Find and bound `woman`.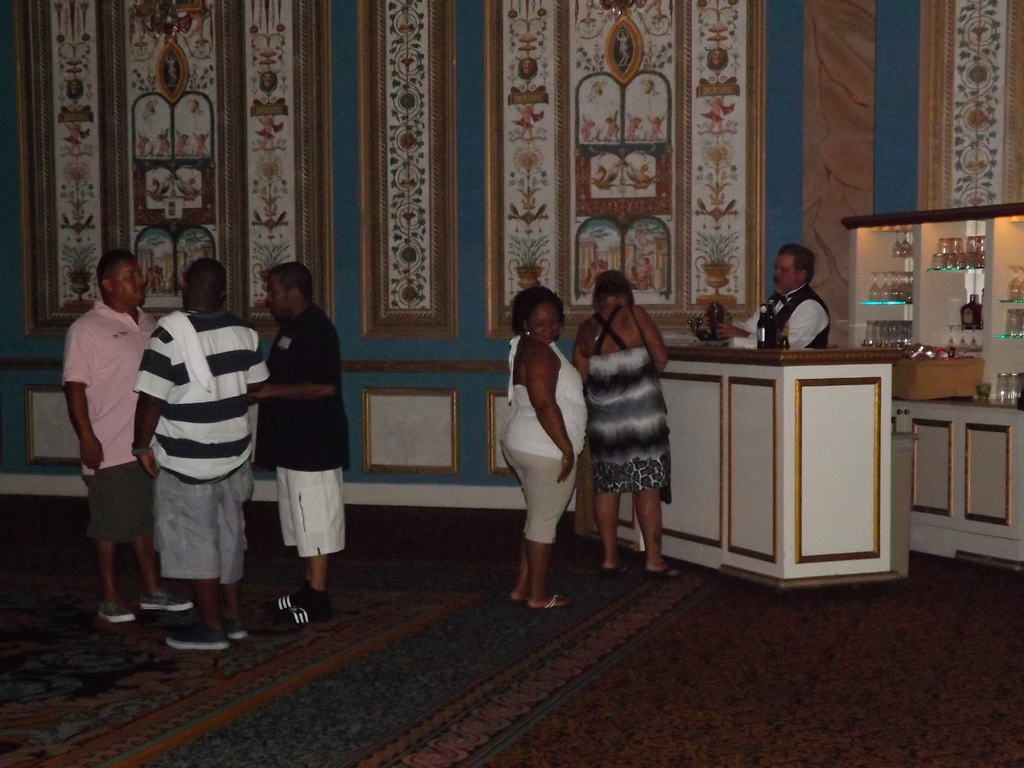
Bound: box=[583, 266, 685, 579].
